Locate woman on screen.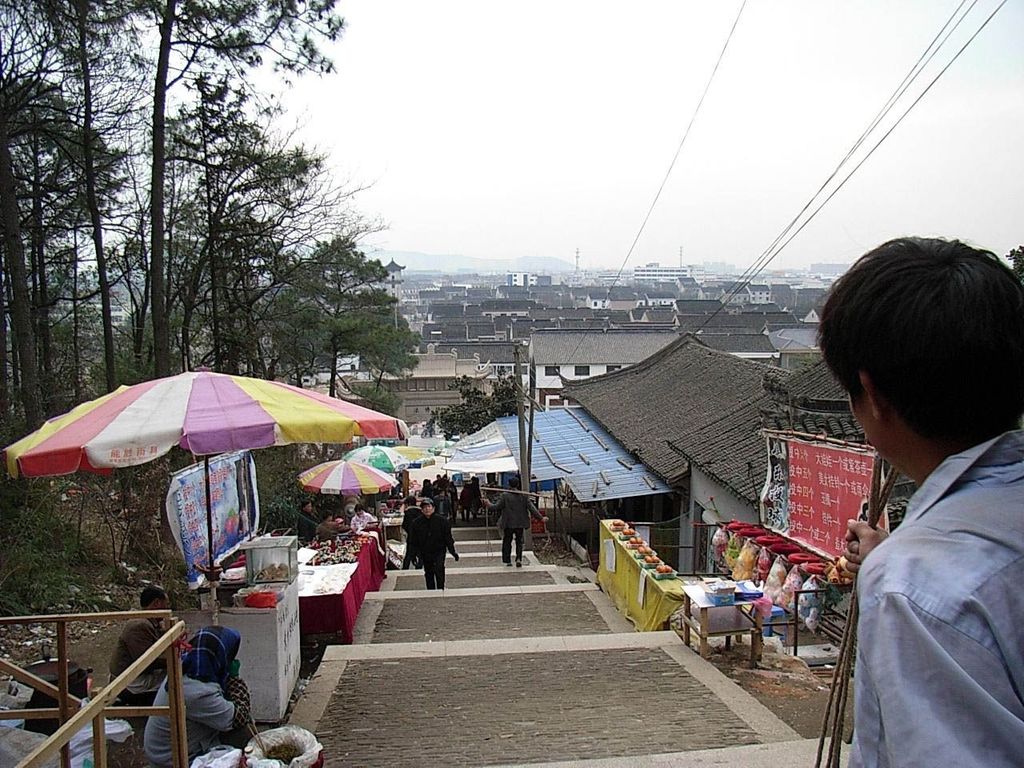
On screen at bbox=(350, 504, 378, 530).
